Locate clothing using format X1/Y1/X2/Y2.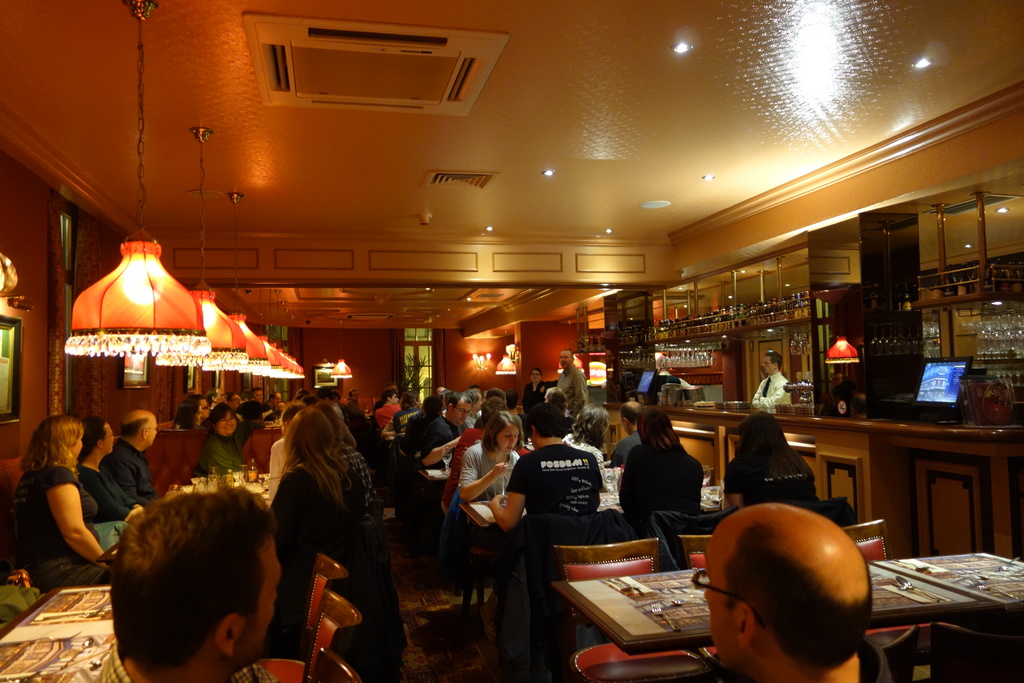
509/512/651/646.
